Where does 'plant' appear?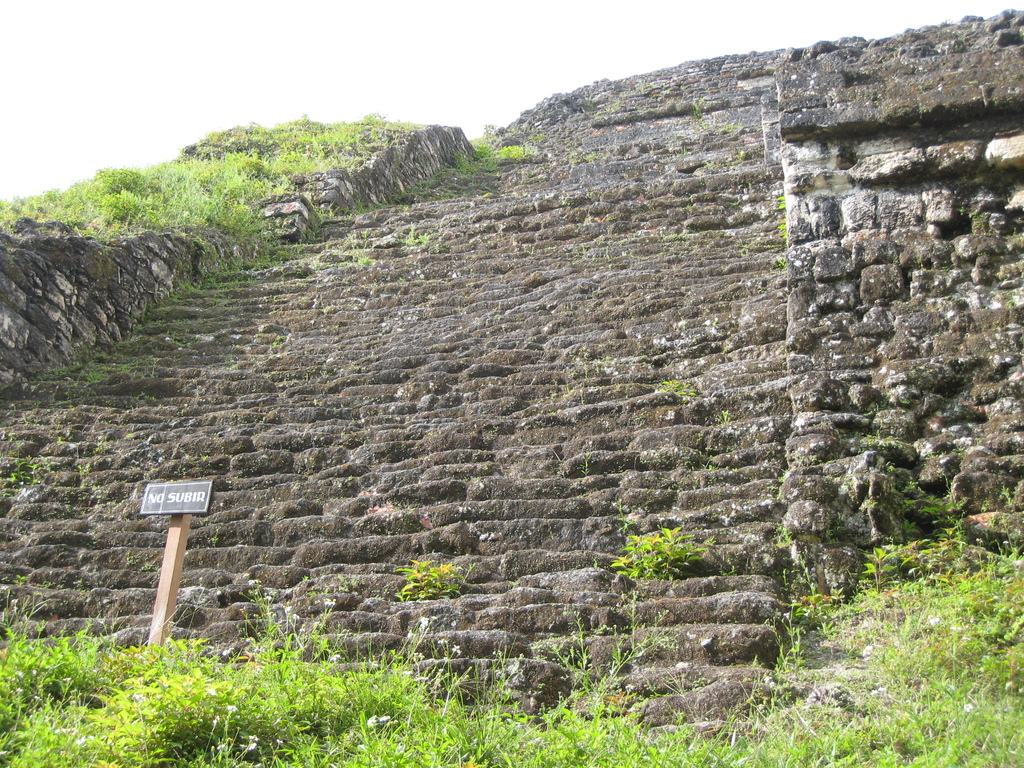
Appears at <region>932, 262, 952, 276</region>.
